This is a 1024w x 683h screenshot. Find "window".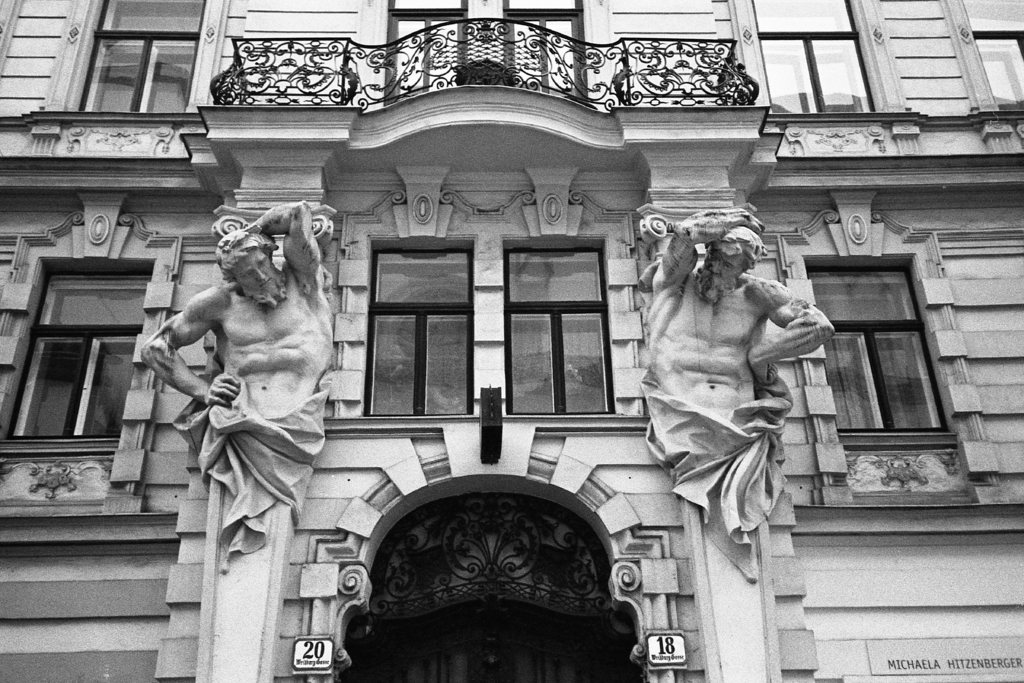
Bounding box: box(504, 236, 612, 415).
